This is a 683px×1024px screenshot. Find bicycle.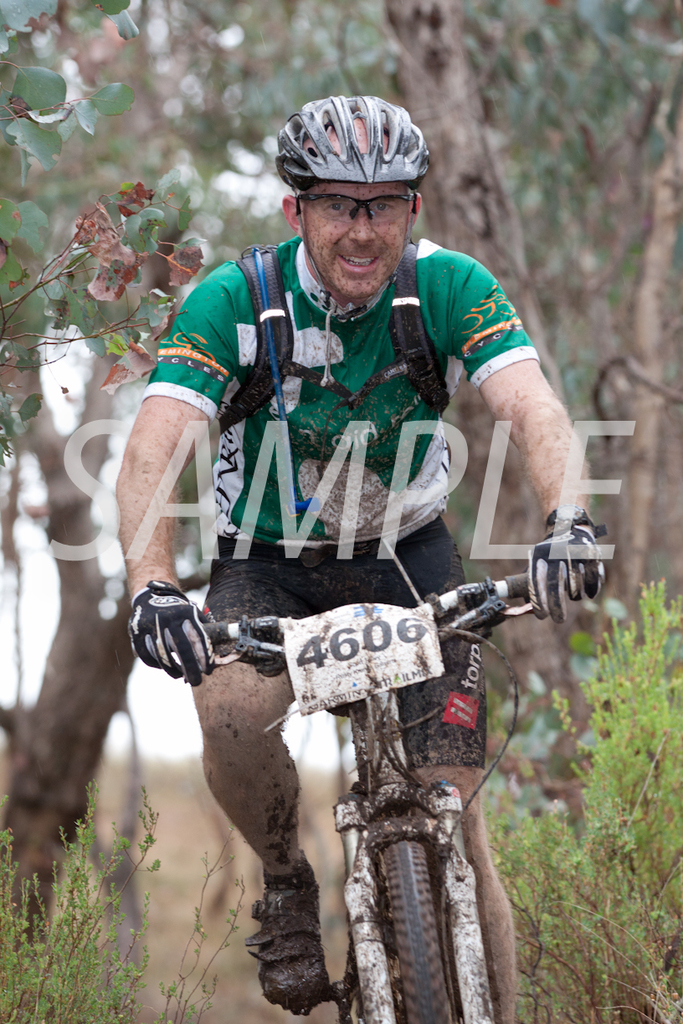
Bounding box: 136 553 577 1008.
